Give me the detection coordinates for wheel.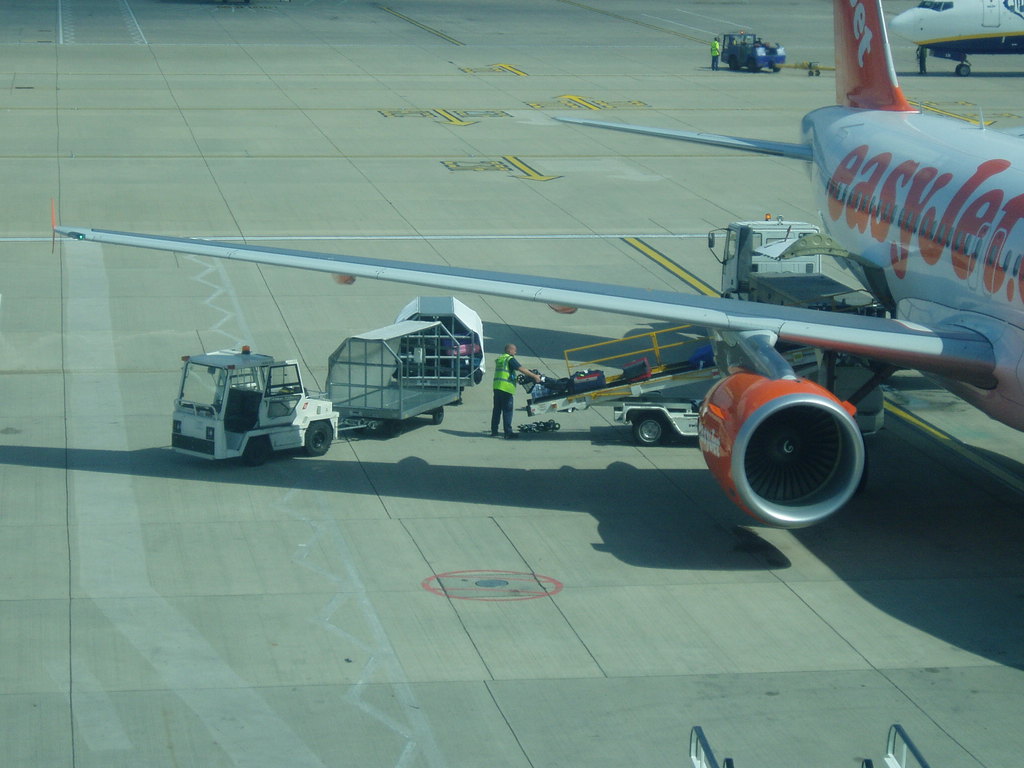
[956, 65, 970, 77].
